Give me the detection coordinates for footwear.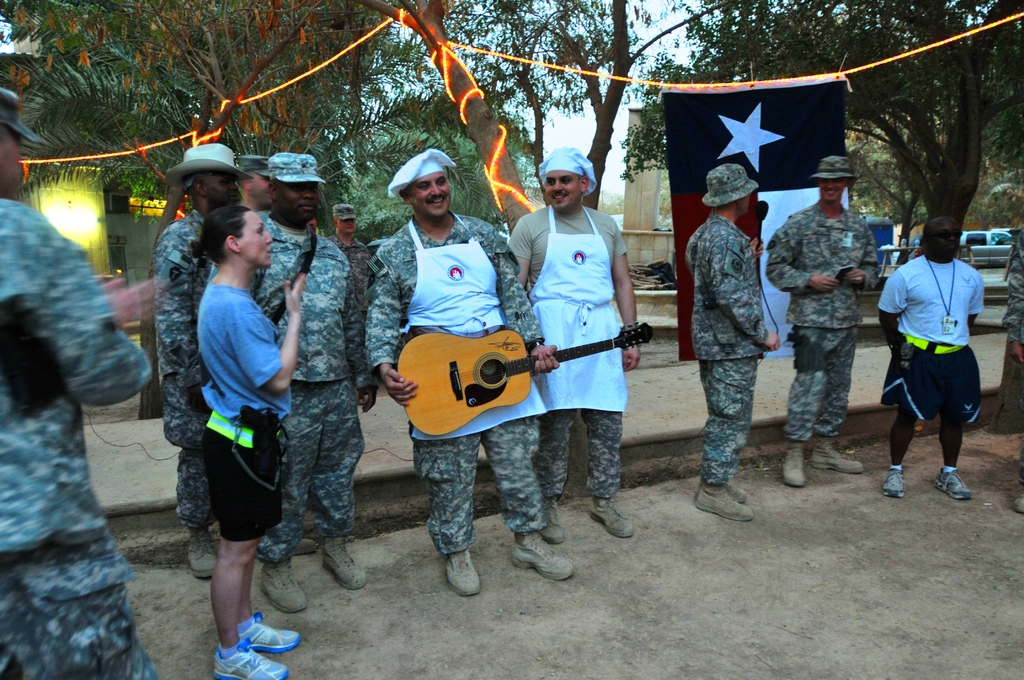
<bbox>696, 489, 750, 522</bbox>.
